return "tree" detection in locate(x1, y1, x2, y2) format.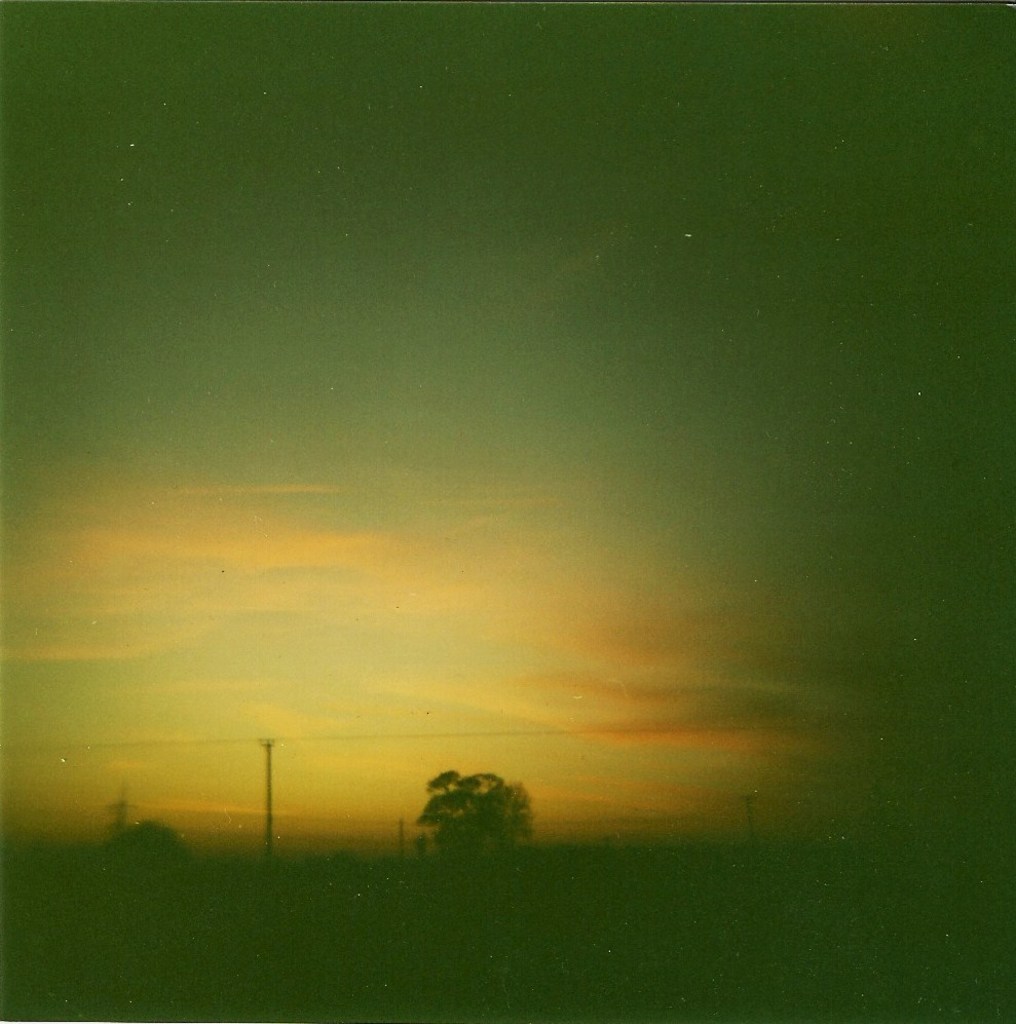
locate(96, 810, 174, 916).
